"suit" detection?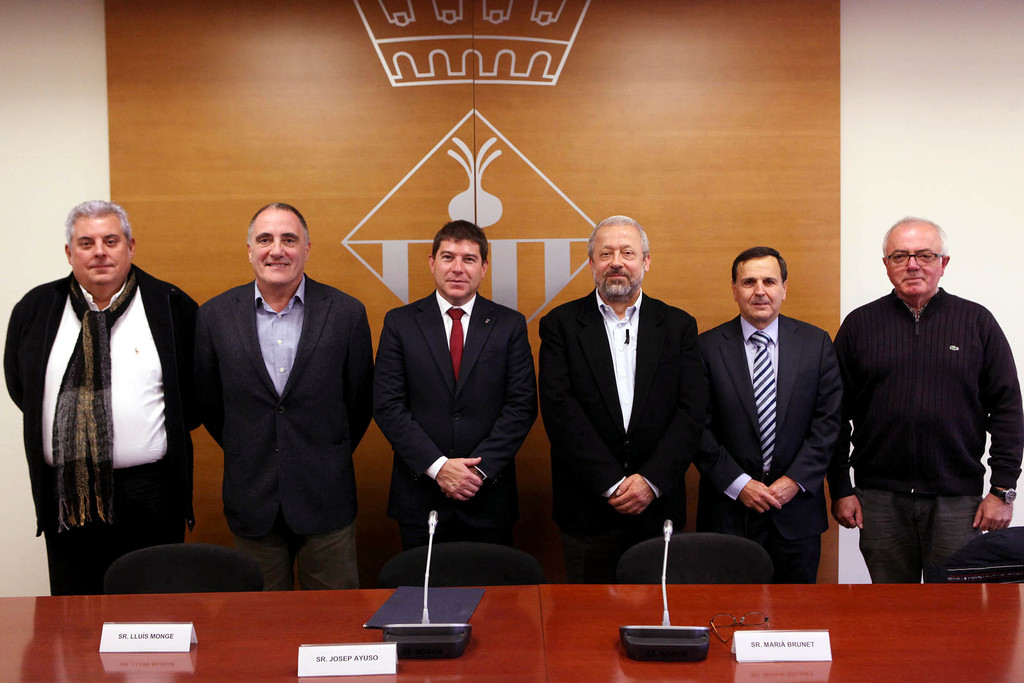
region(194, 271, 376, 545)
